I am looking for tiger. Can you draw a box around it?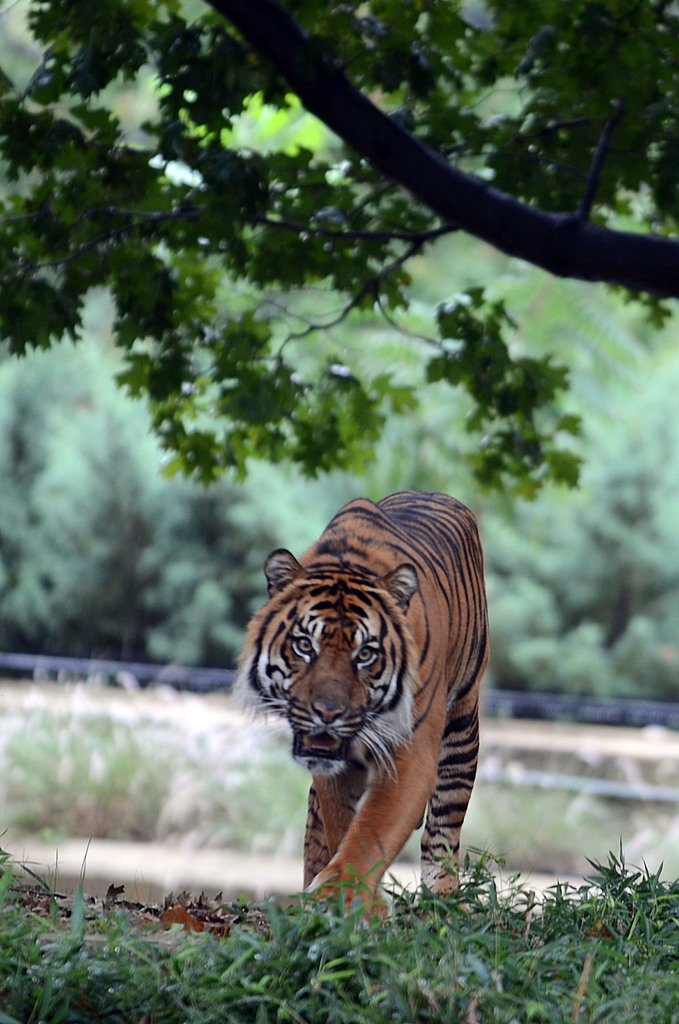
Sure, the bounding box is 234/495/497/931.
